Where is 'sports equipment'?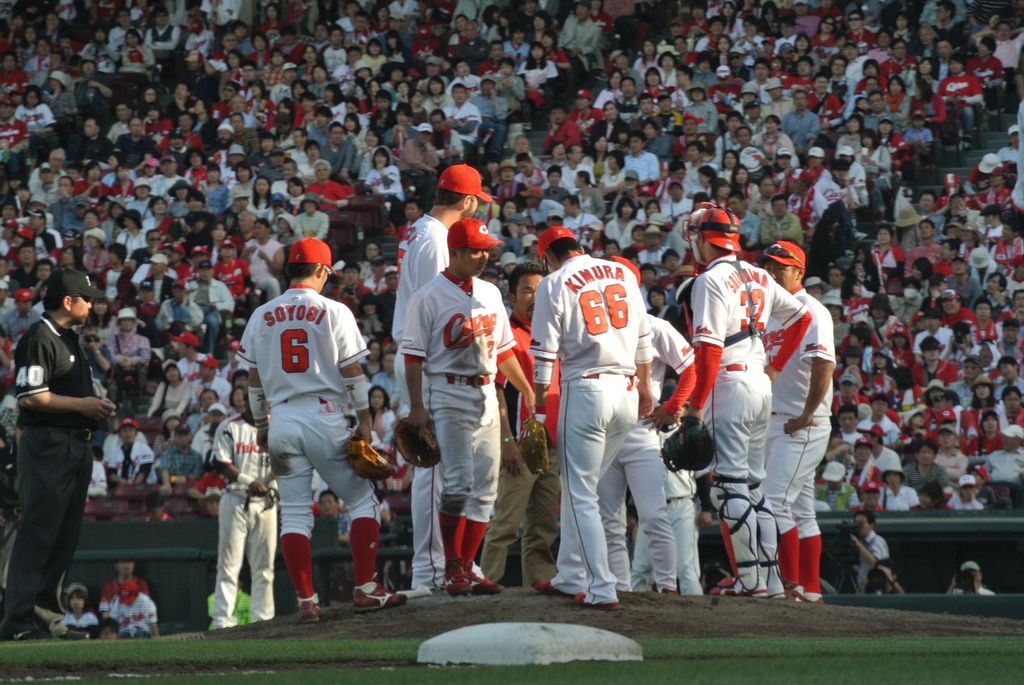
bbox=[698, 475, 761, 583].
